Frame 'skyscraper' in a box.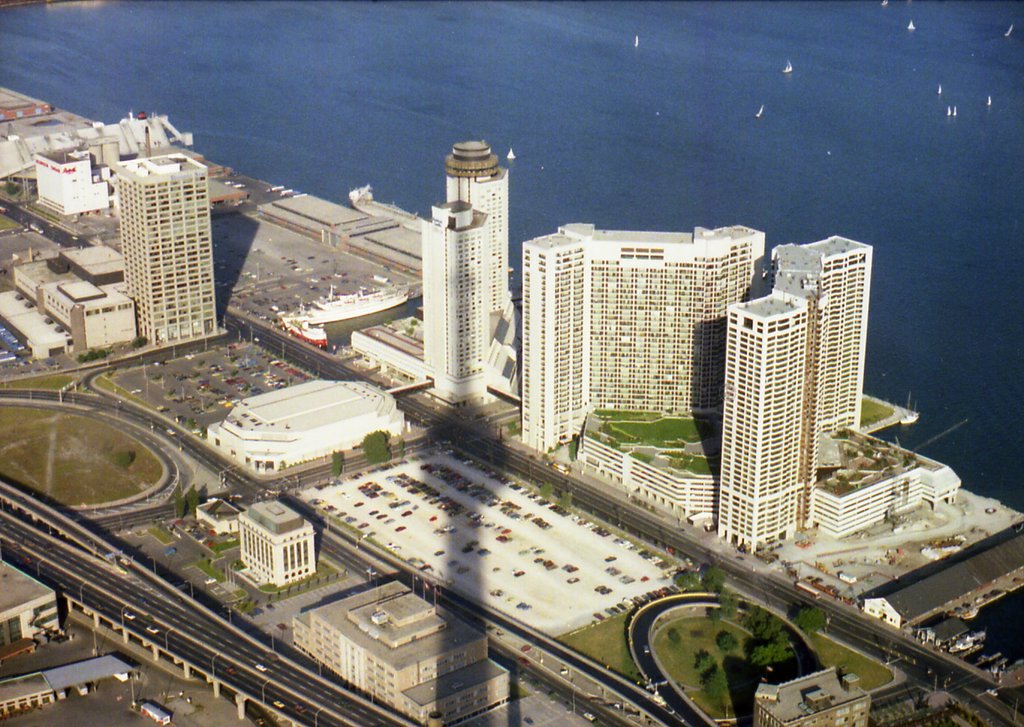
bbox=[719, 286, 816, 558].
